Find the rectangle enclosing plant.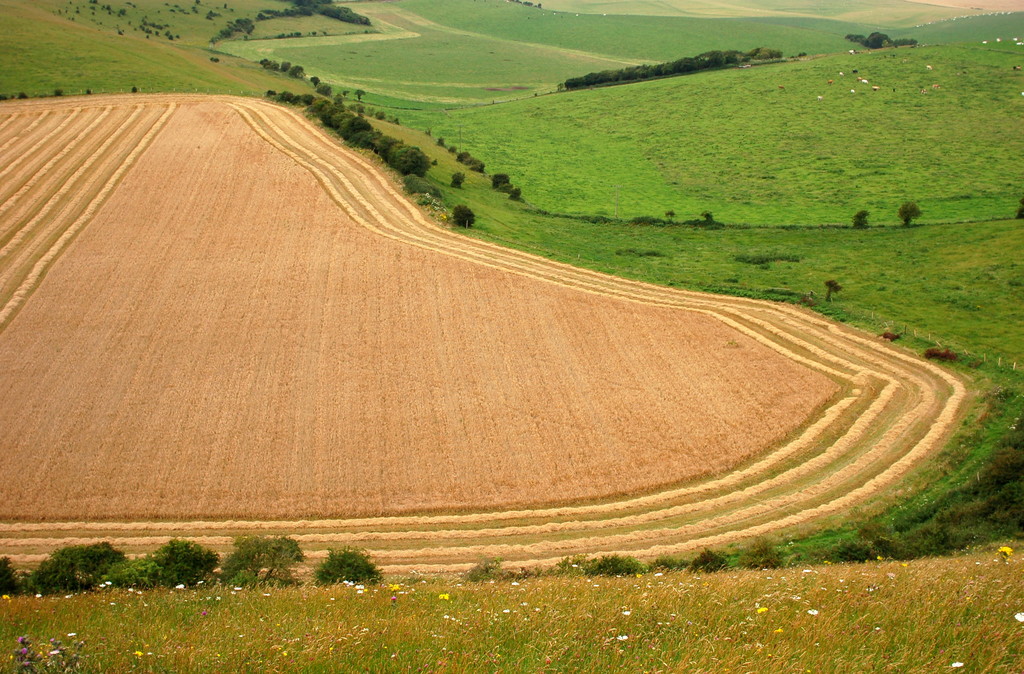
rect(86, 89, 93, 94).
